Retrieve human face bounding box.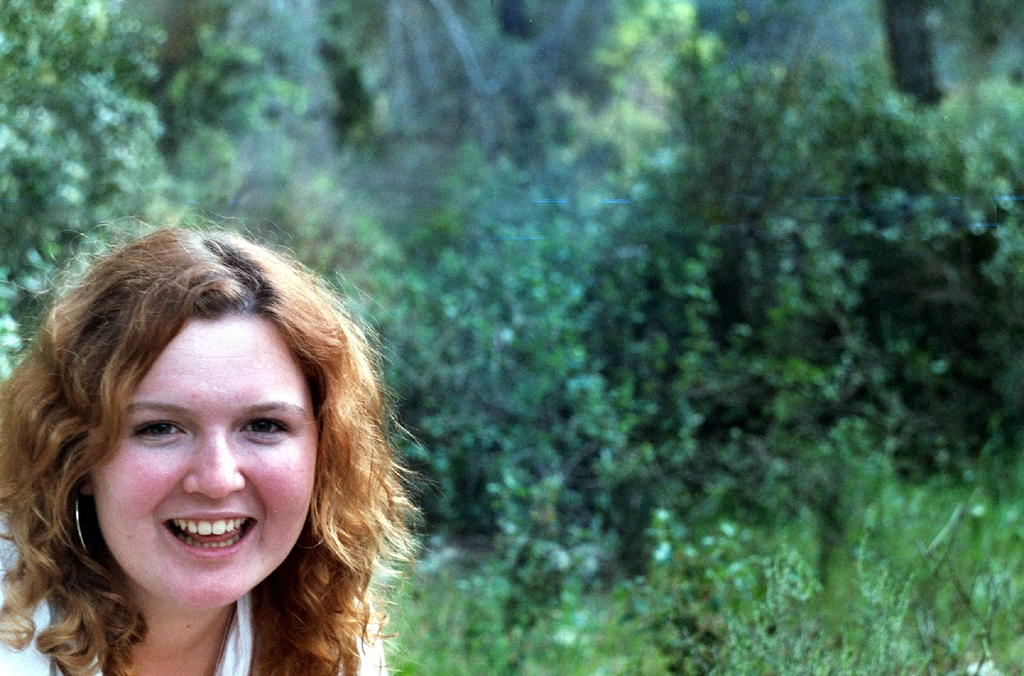
Bounding box: select_region(90, 312, 316, 613).
